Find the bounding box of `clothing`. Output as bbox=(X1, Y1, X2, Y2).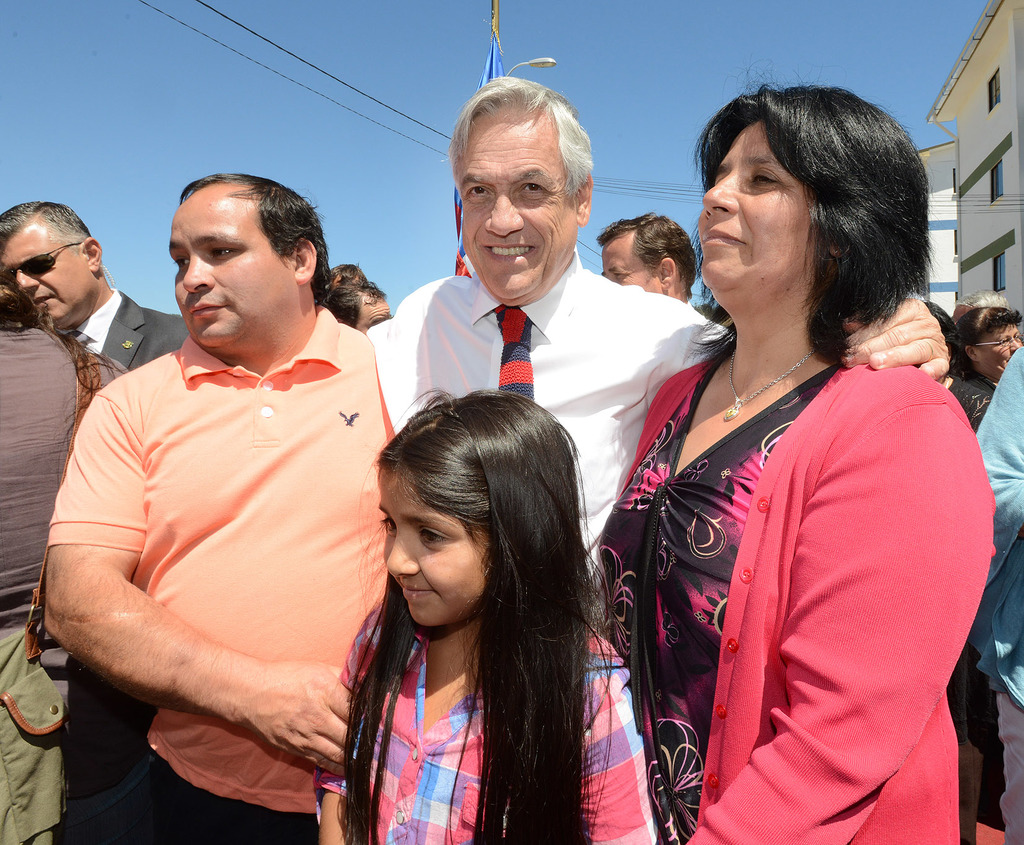
bbox=(323, 609, 681, 844).
